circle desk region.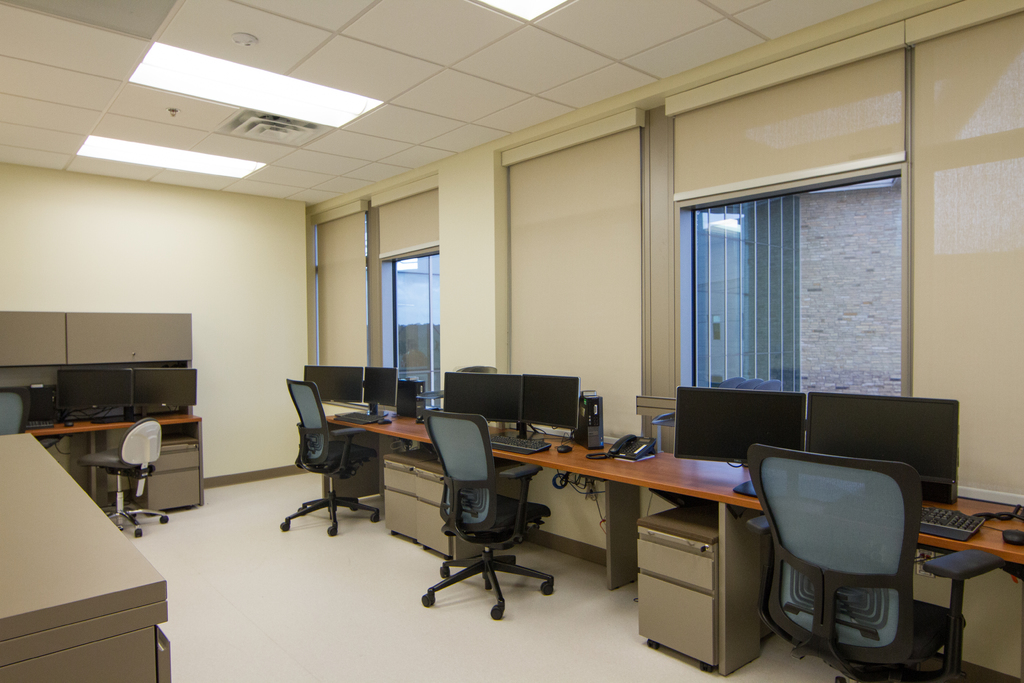
Region: 0/404/205/514.
